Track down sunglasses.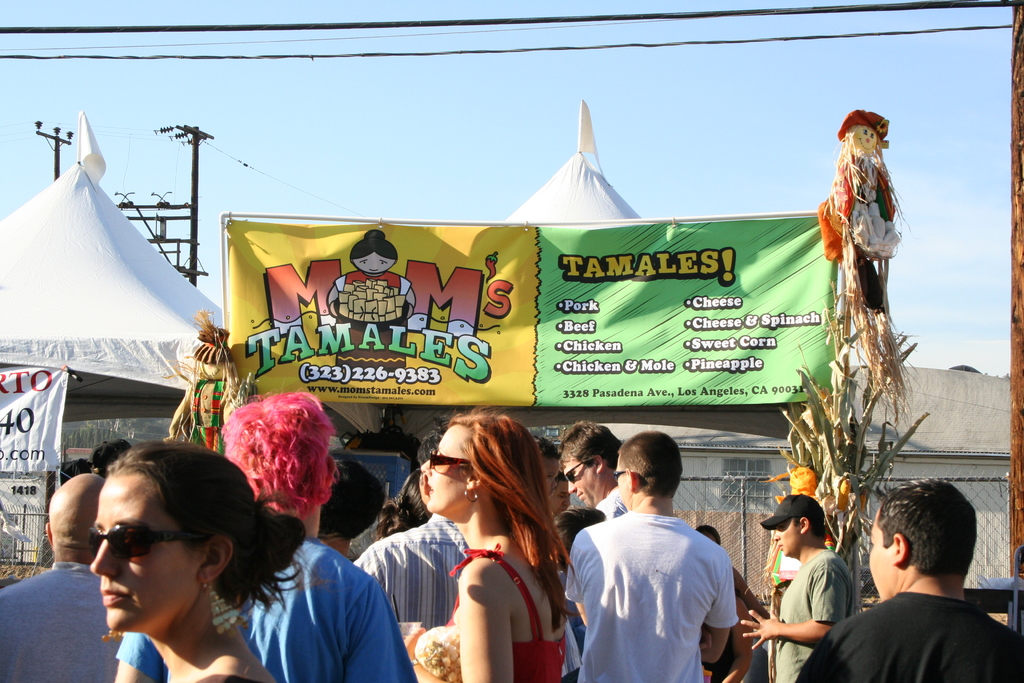
Tracked to [429,448,474,474].
